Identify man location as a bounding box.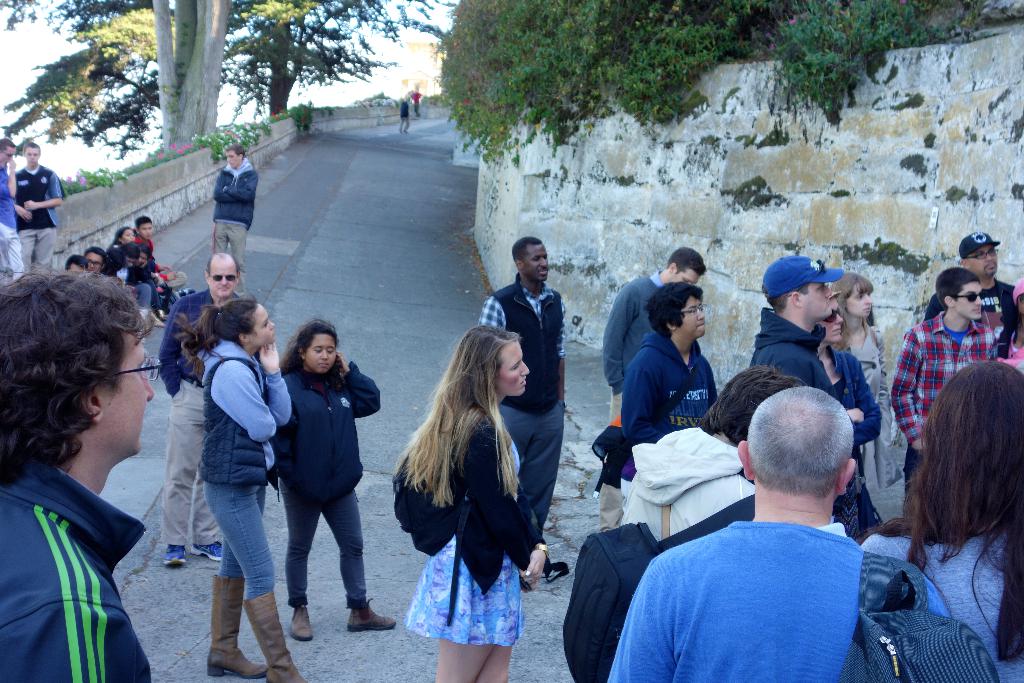
box(734, 258, 846, 397).
